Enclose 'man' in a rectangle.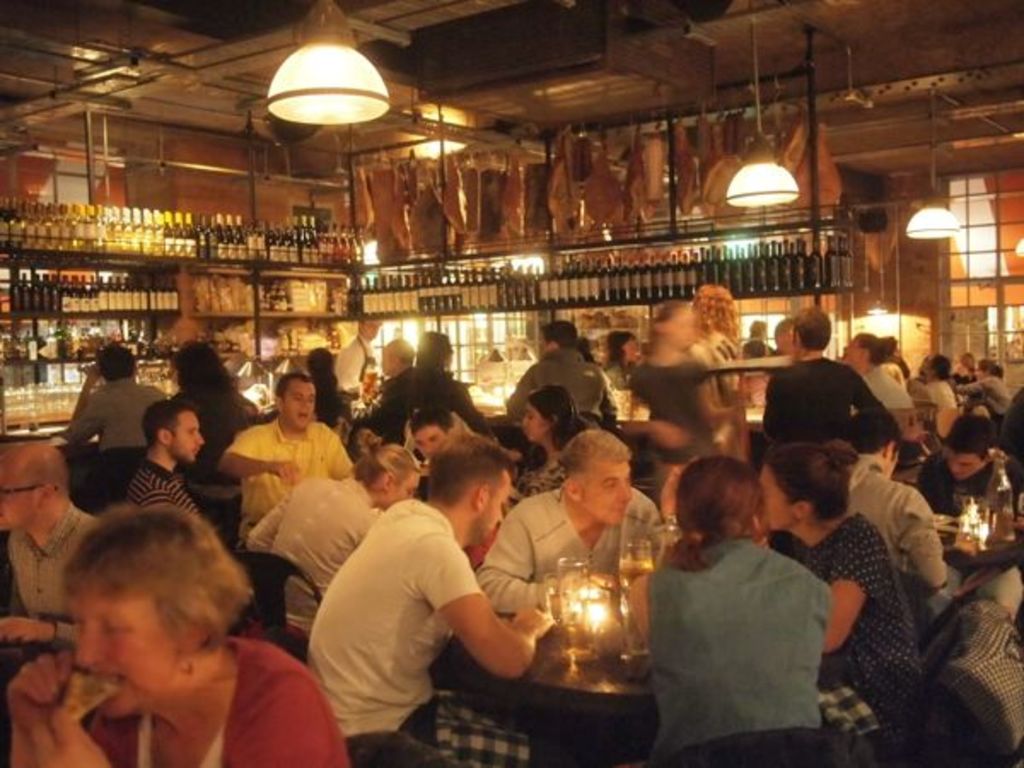
left=478, top=442, right=667, bottom=614.
